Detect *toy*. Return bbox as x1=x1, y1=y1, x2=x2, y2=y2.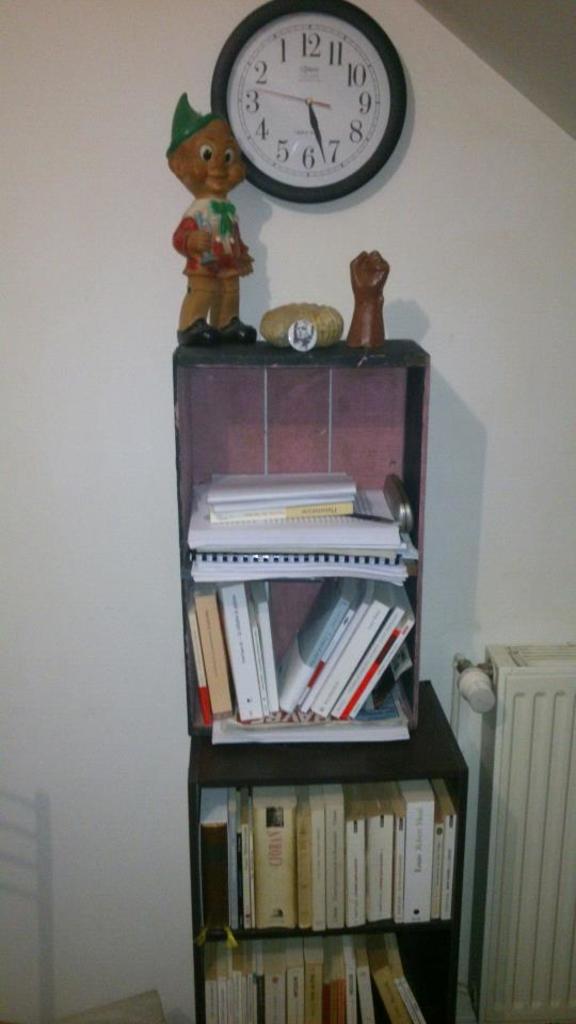
x1=162, y1=95, x2=283, y2=324.
